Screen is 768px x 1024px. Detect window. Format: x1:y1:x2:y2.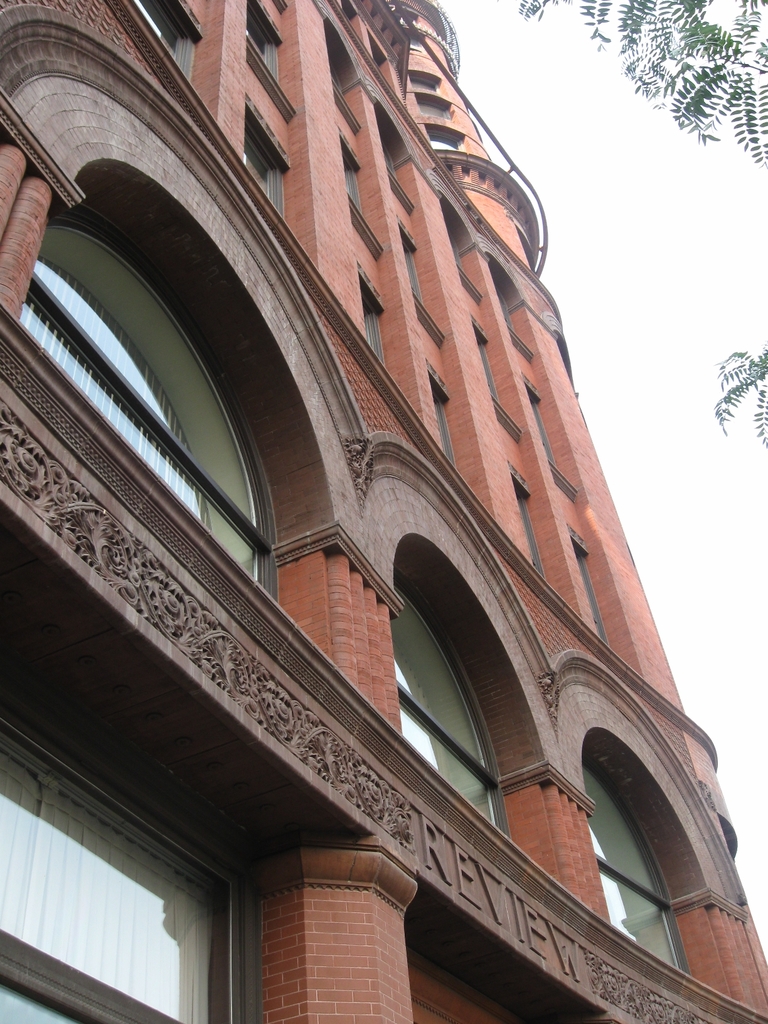
401:232:422:296.
